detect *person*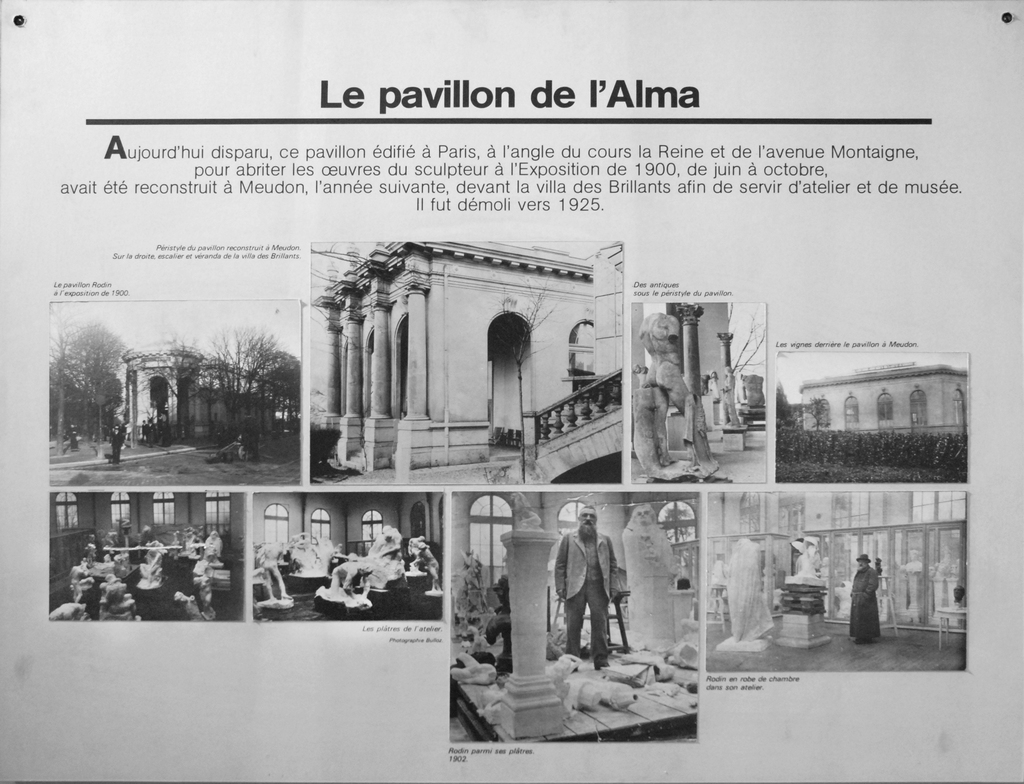
850:553:881:644
